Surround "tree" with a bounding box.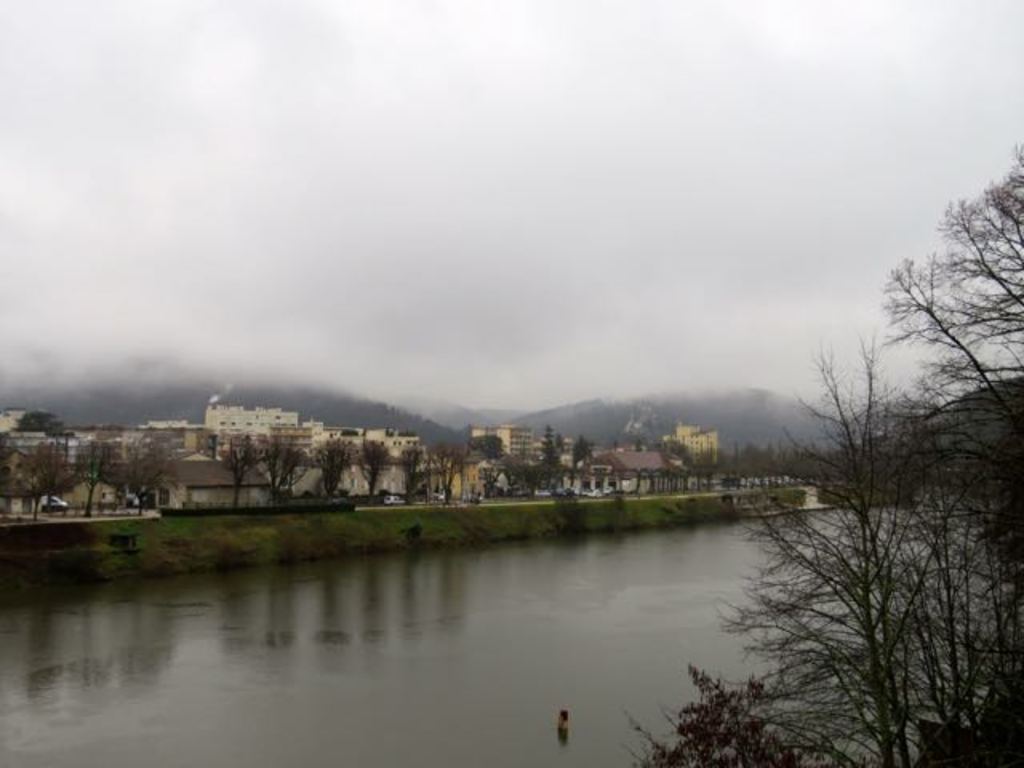
[573,430,592,462].
